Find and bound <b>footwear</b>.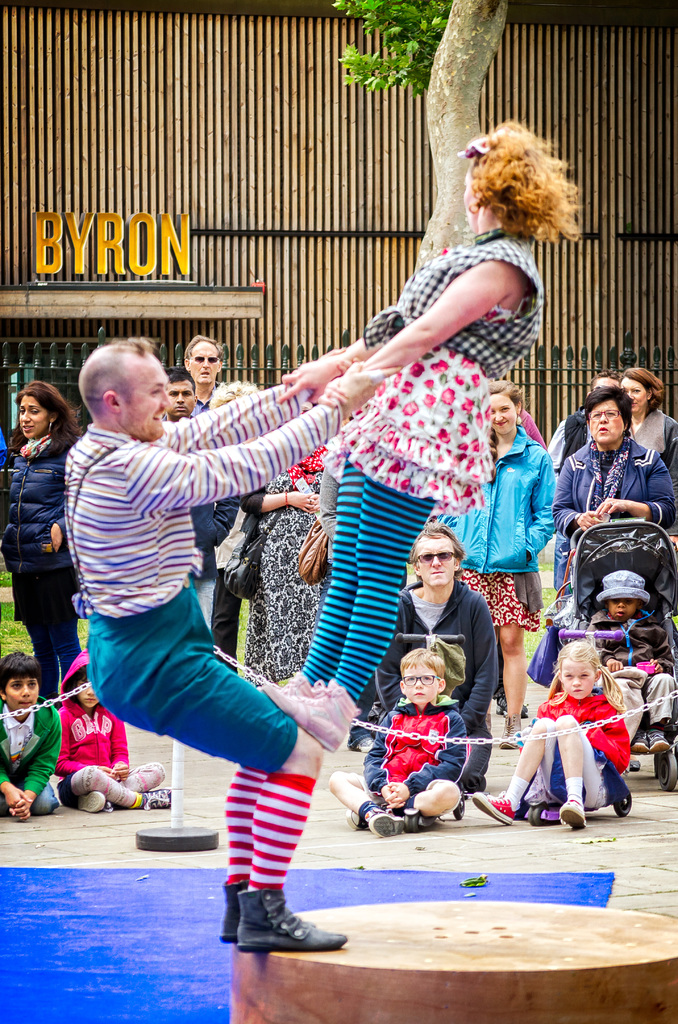
Bound: {"left": 494, "top": 714, "right": 519, "bottom": 749}.
